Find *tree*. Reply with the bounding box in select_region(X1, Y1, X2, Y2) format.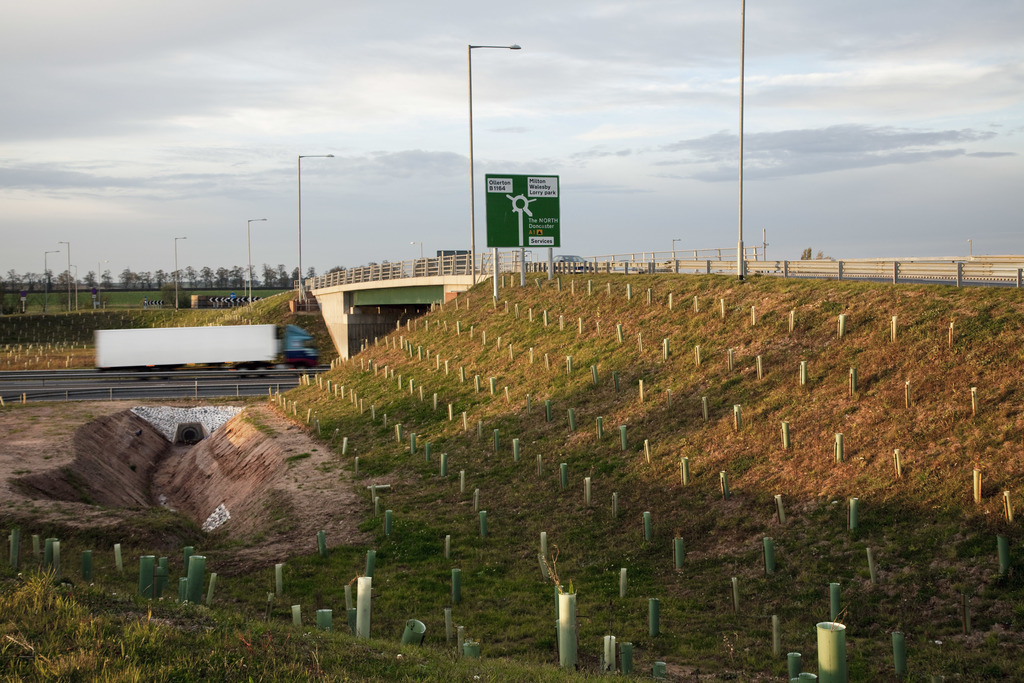
select_region(413, 256, 442, 276).
